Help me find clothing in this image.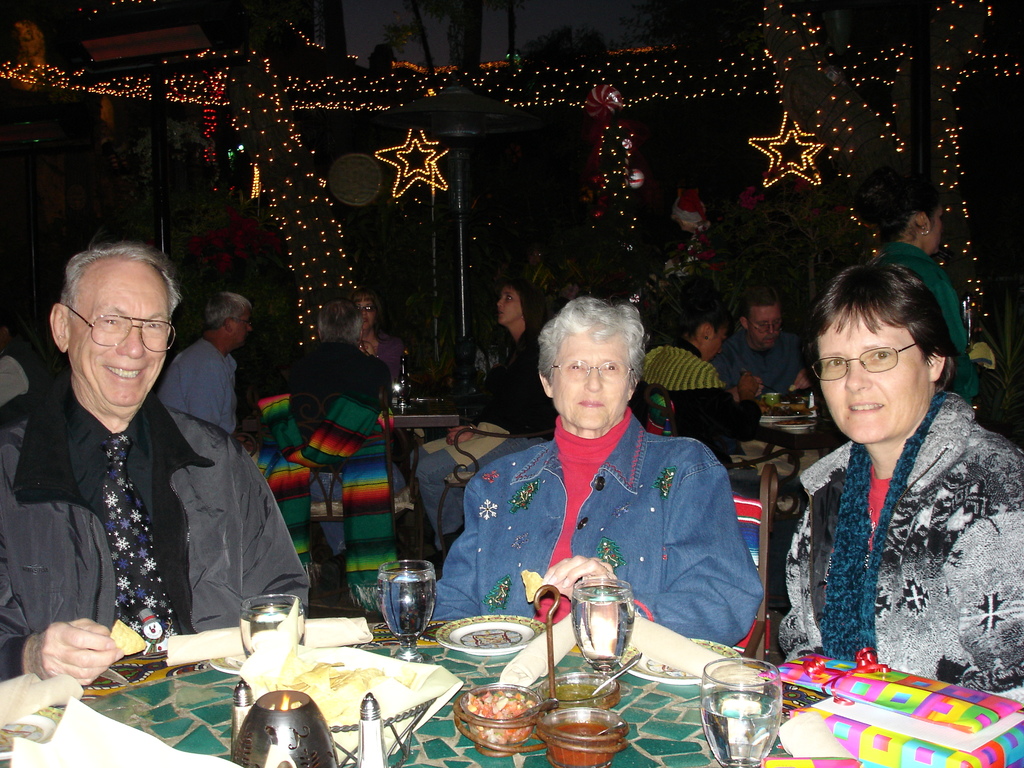
Found it: x1=778 y1=387 x2=1023 y2=712.
